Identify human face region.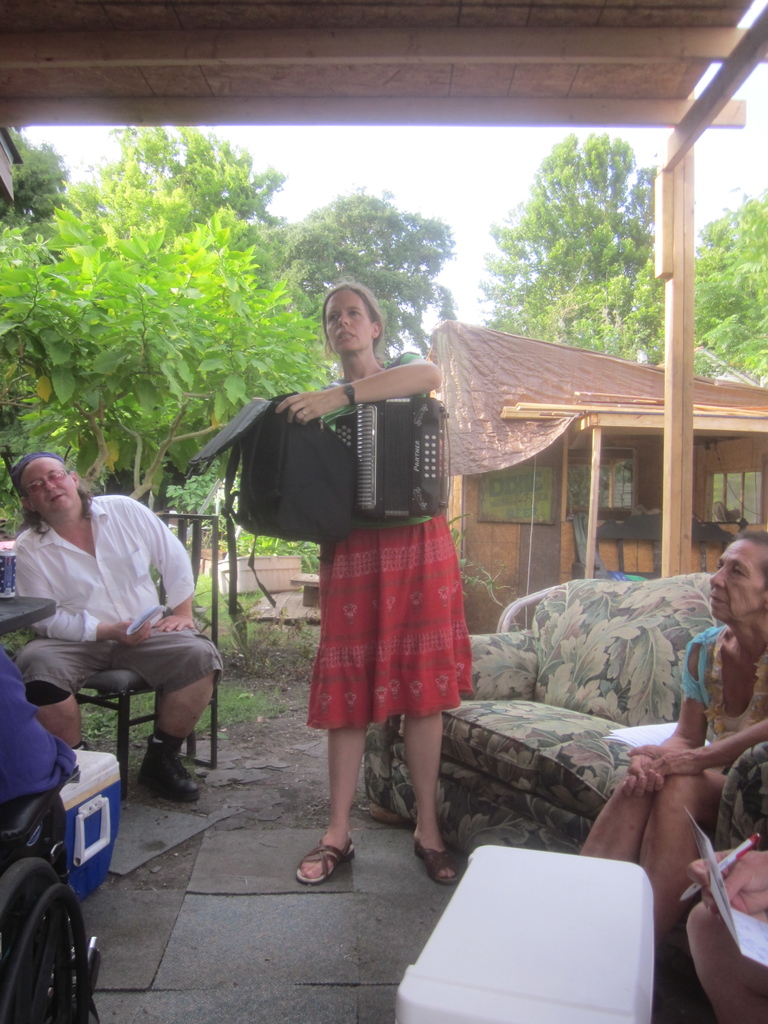
Region: region(18, 456, 77, 515).
